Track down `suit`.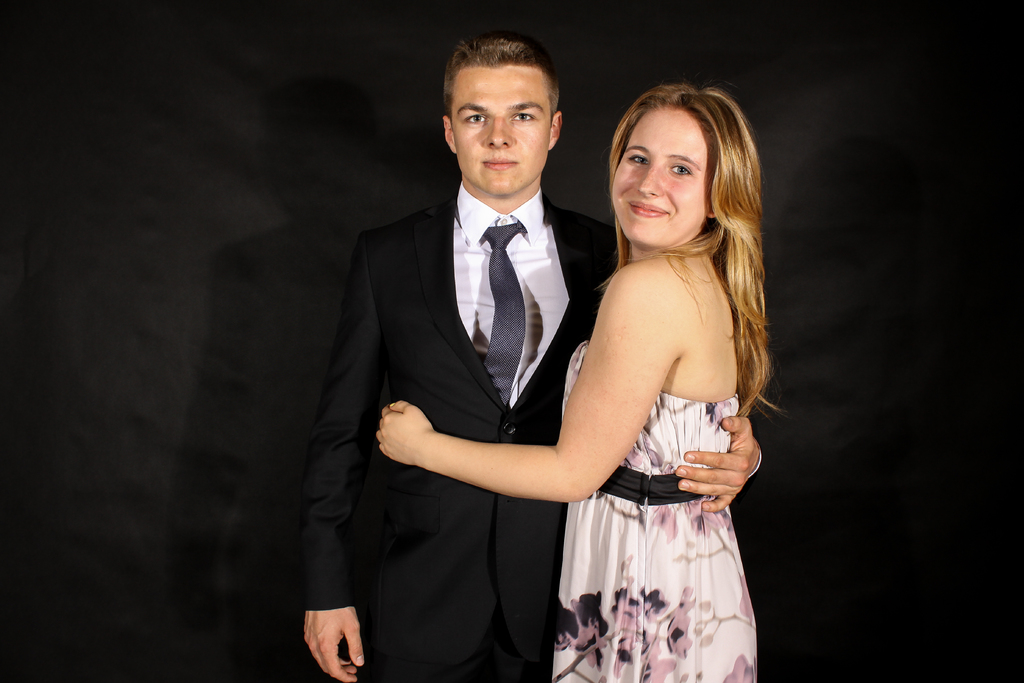
Tracked to (x1=378, y1=38, x2=671, y2=682).
